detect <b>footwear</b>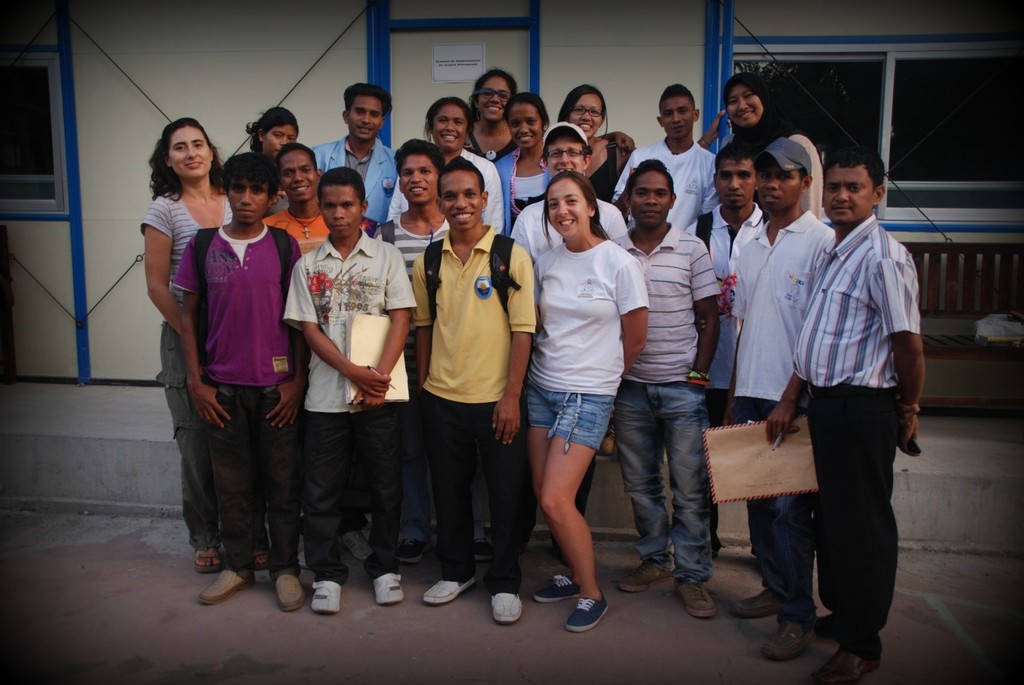
detection(278, 574, 308, 613)
